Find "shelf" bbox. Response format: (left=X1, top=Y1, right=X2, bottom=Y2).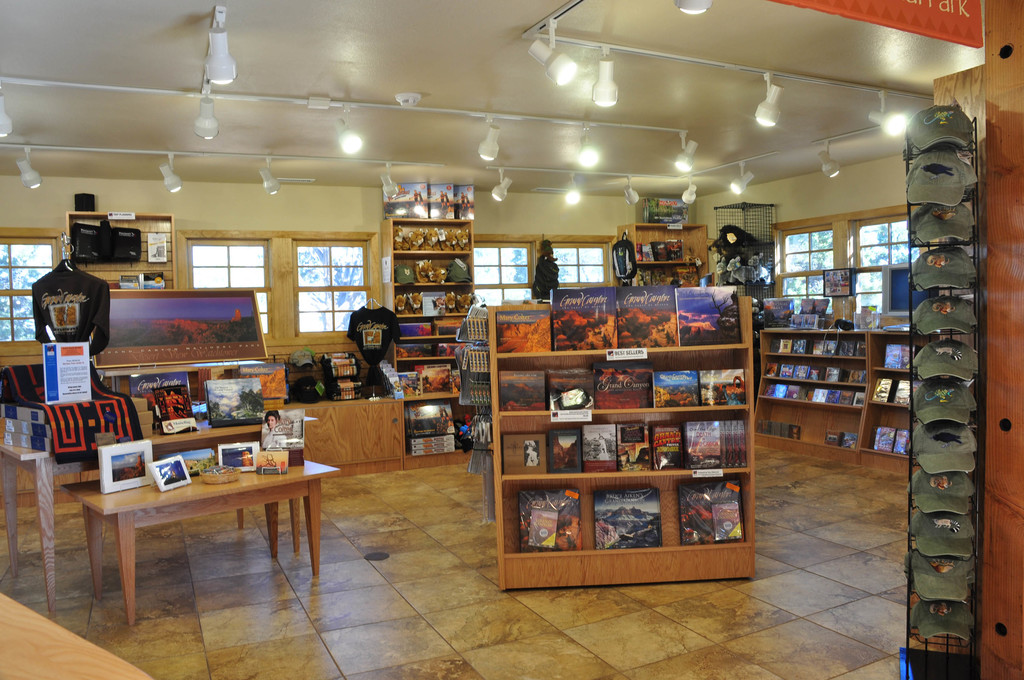
(left=913, top=379, right=988, bottom=421).
